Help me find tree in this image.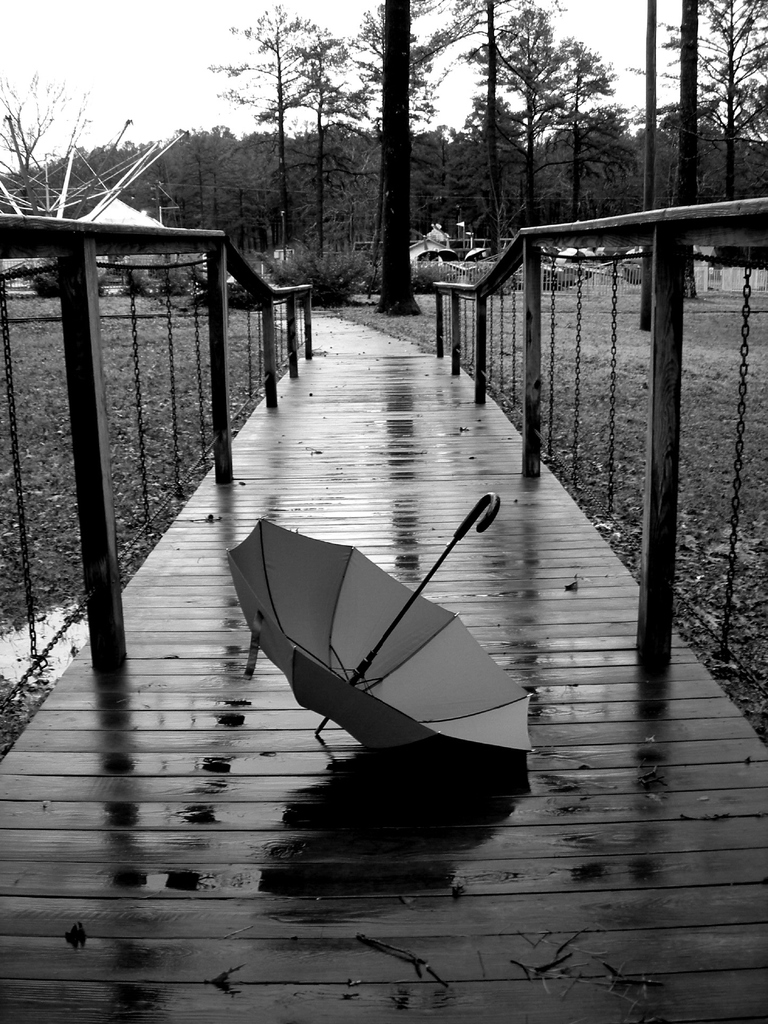
Found it: 0/63/157/280.
